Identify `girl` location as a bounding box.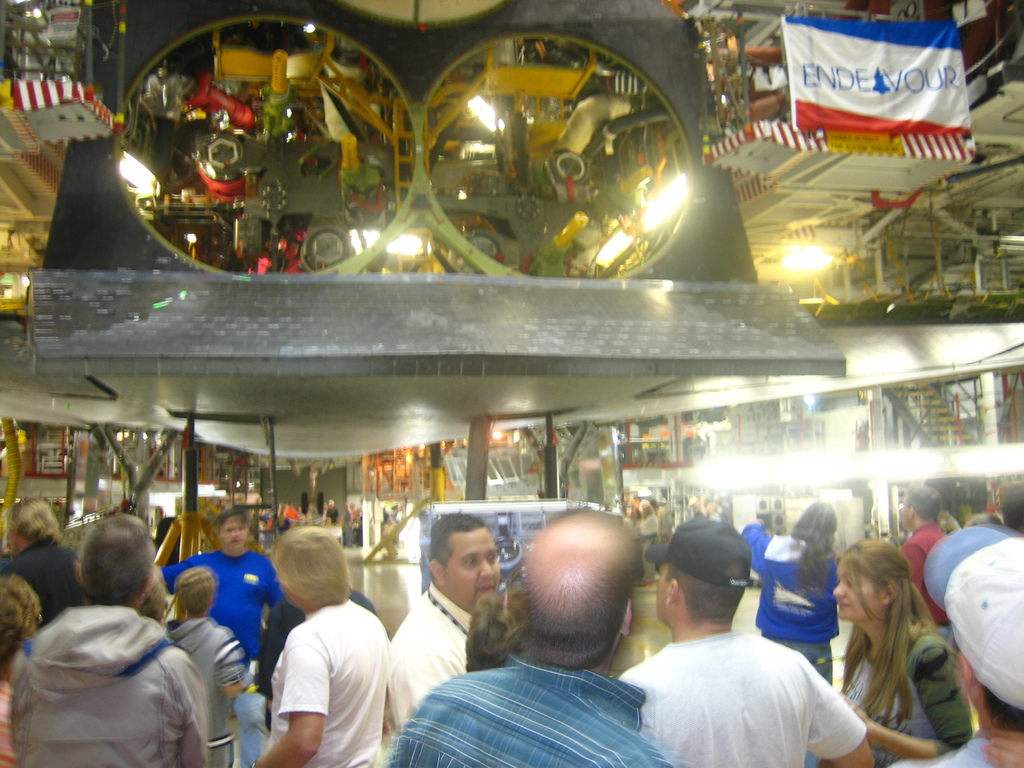
{"x1": 823, "y1": 541, "x2": 975, "y2": 751}.
